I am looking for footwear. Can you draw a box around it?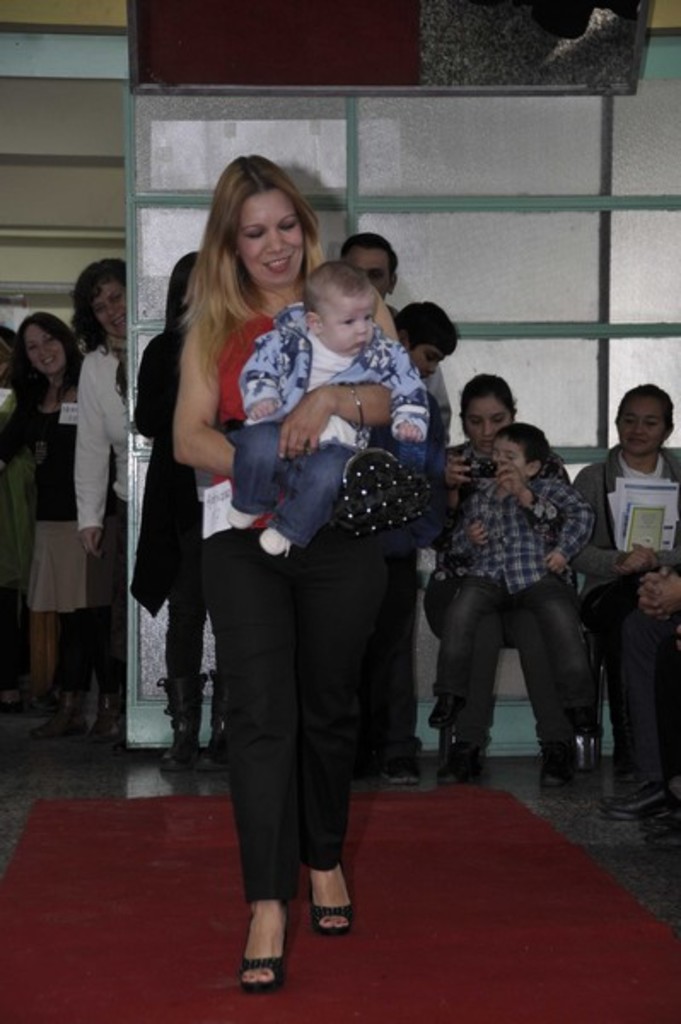
Sure, the bounding box is select_region(84, 672, 133, 741).
